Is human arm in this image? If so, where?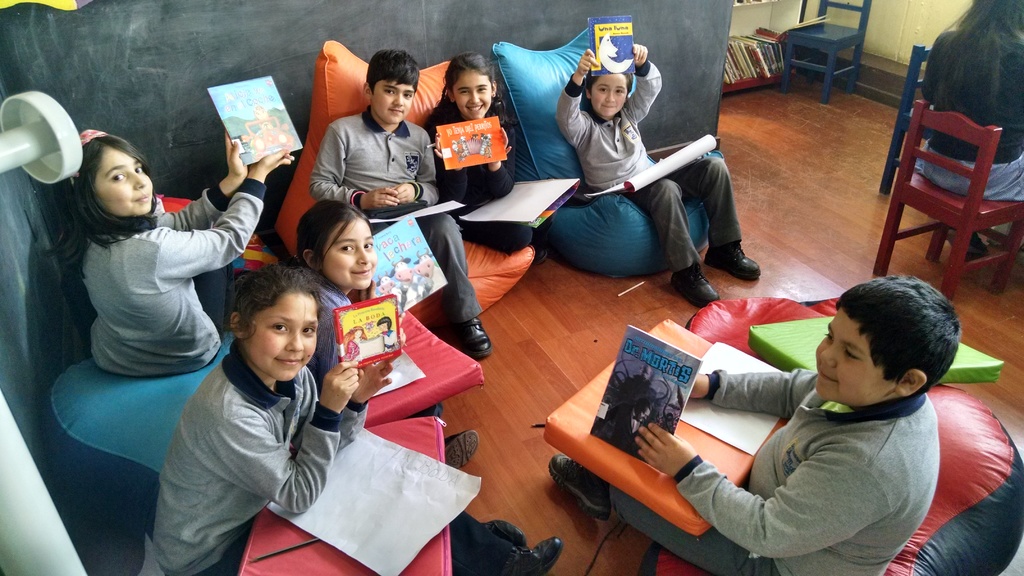
Yes, at bbox=(154, 129, 249, 228).
